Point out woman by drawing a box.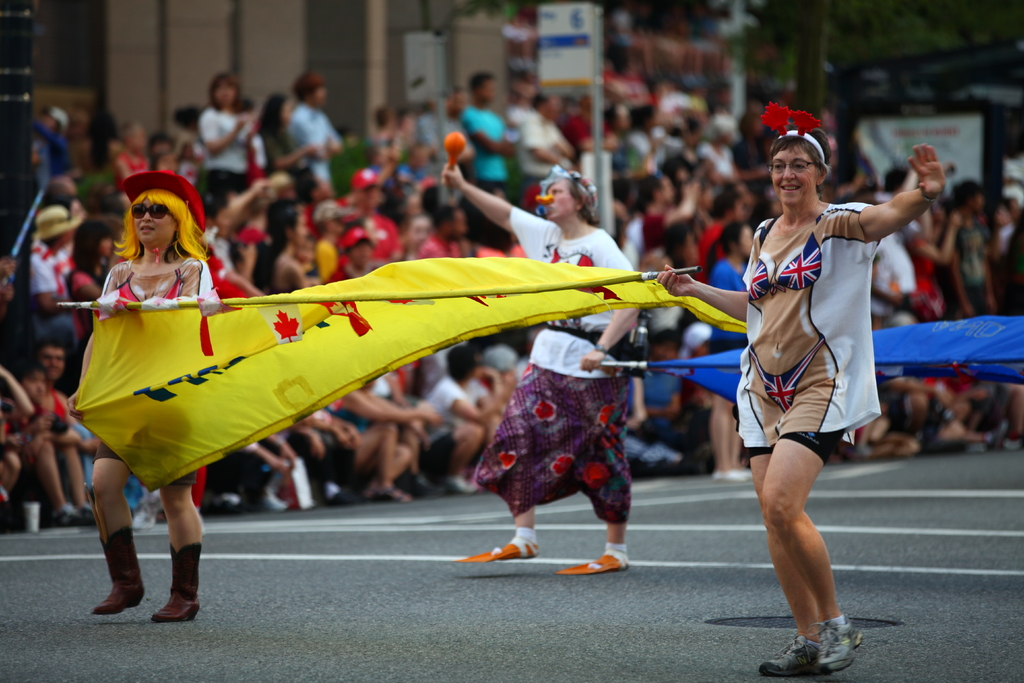
[243, 92, 323, 179].
